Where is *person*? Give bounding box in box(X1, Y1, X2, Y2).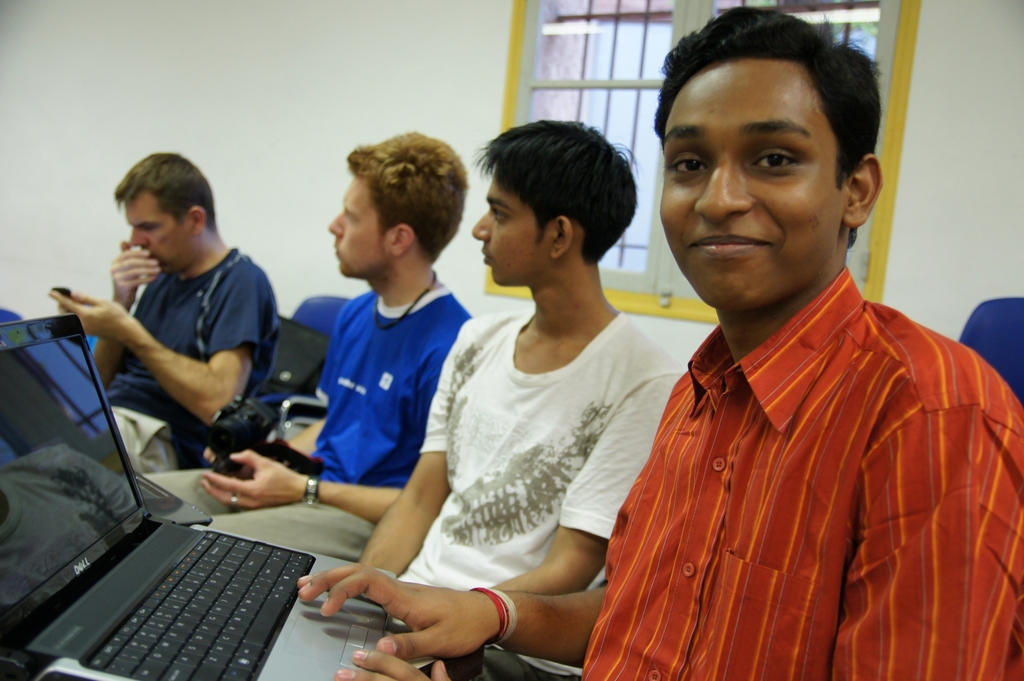
box(294, 0, 1023, 680).
